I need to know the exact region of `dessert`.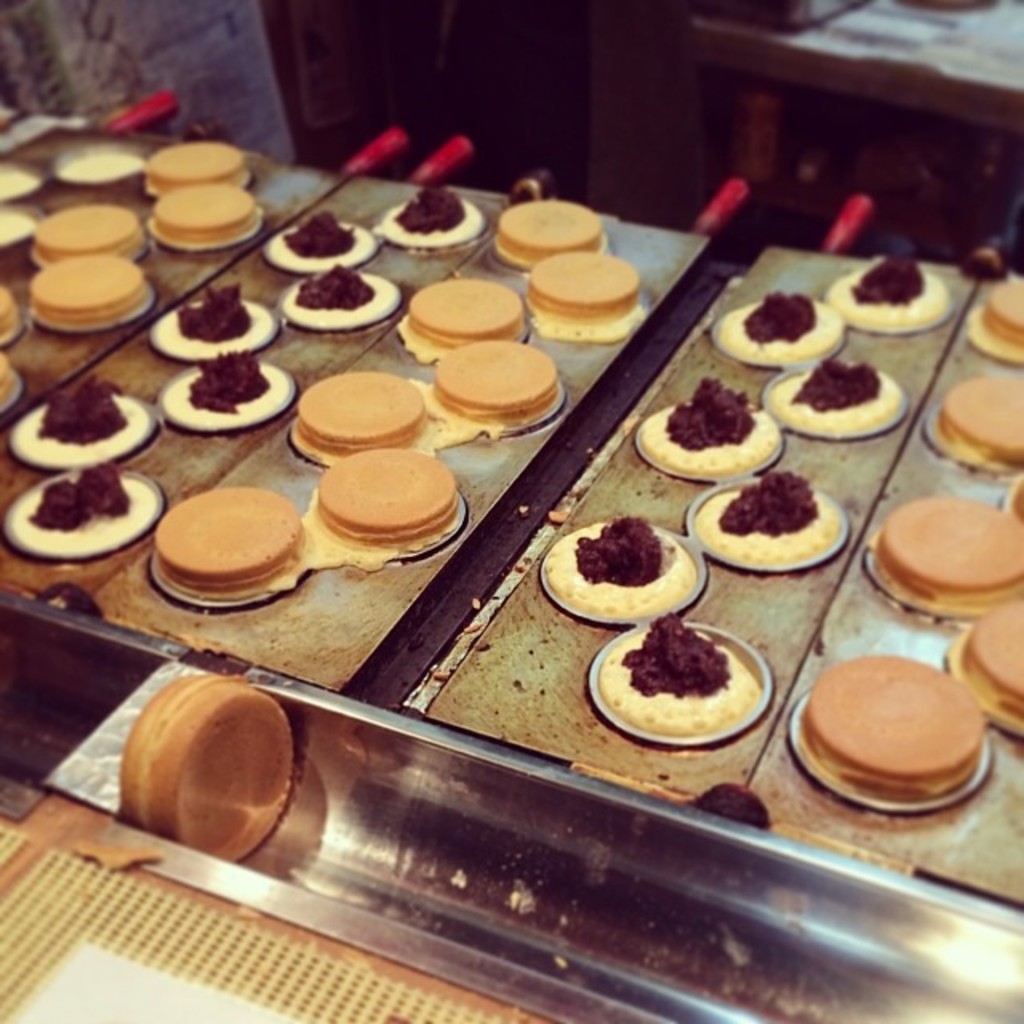
Region: left=312, top=450, right=467, bottom=544.
